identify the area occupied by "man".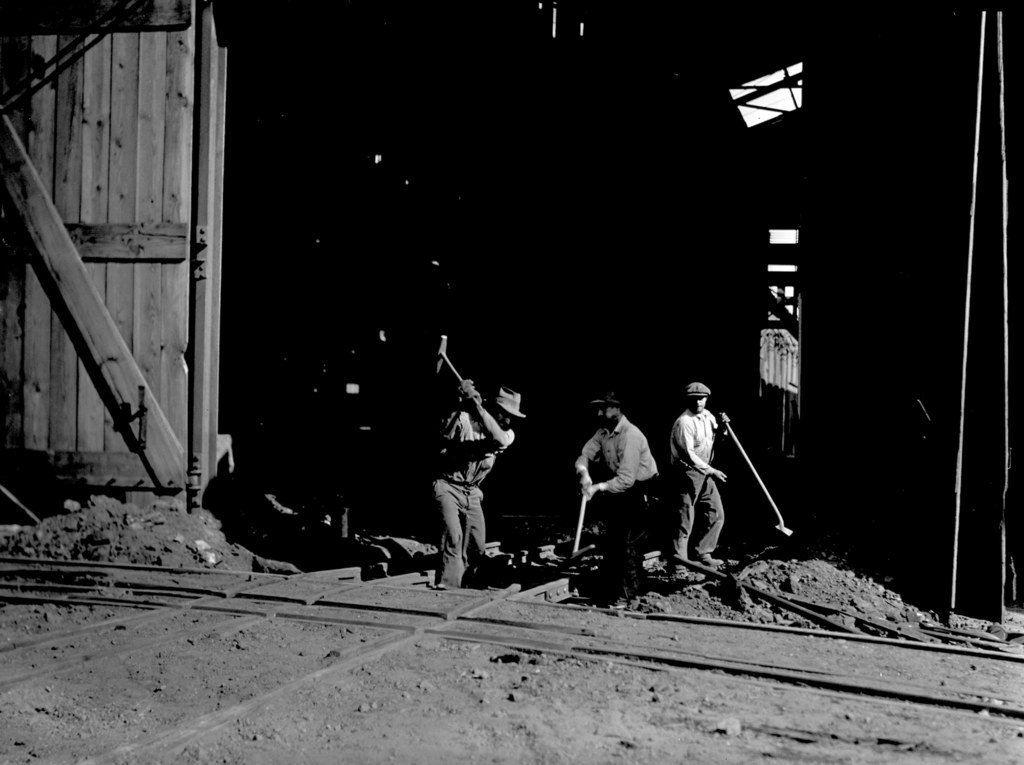
Area: box=[673, 385, 730, 571].
